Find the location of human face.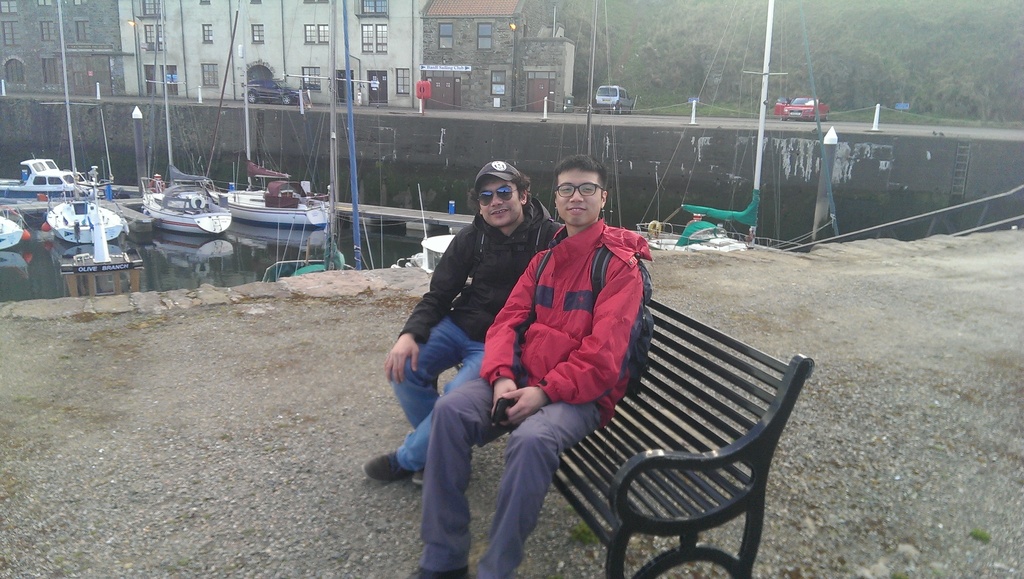
Location: (x1=556, y1=170, x2=601, y2=225).
